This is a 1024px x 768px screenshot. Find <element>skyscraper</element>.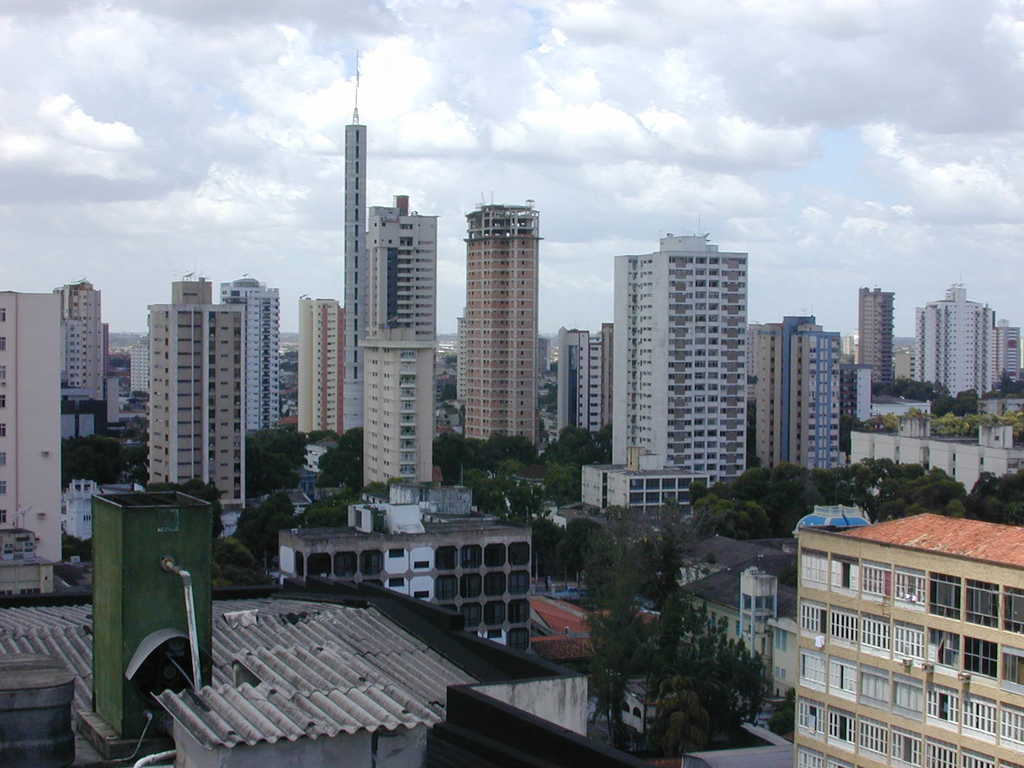
Bounding box: select_region(851, 282, 900, 392).
